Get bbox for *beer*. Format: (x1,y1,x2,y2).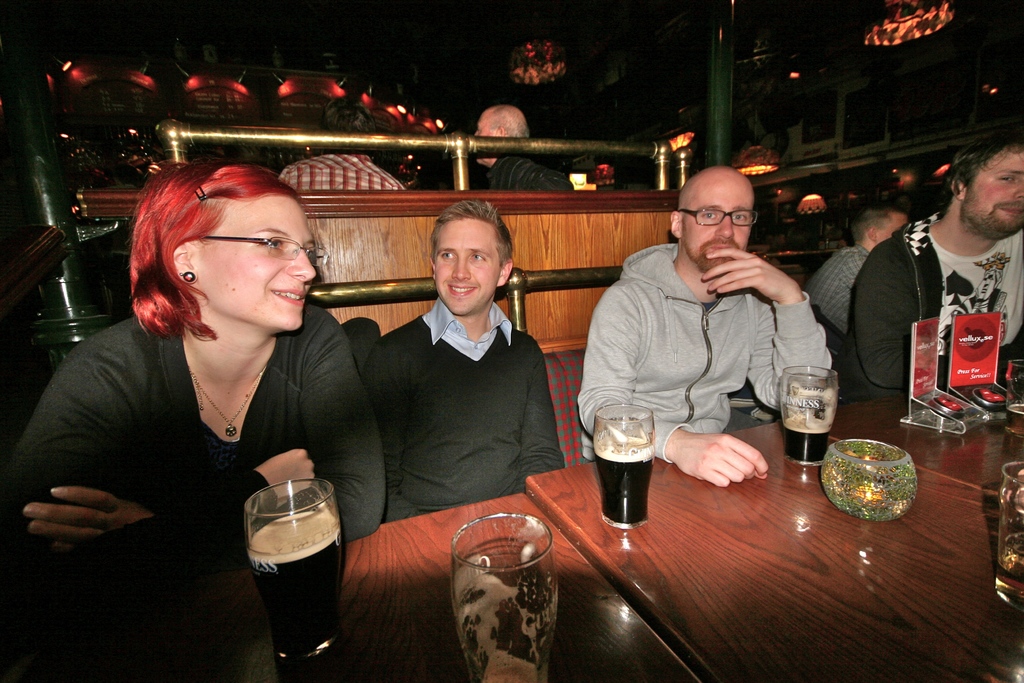
(444,507,563,682).
